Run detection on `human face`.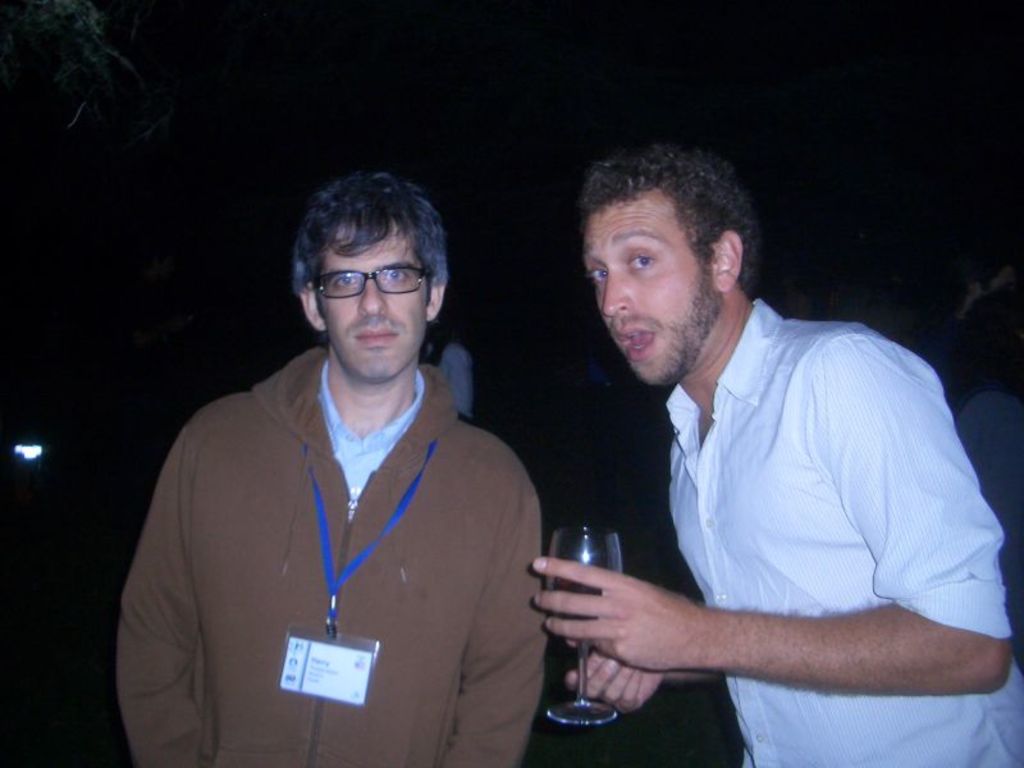
Result: detection(579, 192, 719, 383).
